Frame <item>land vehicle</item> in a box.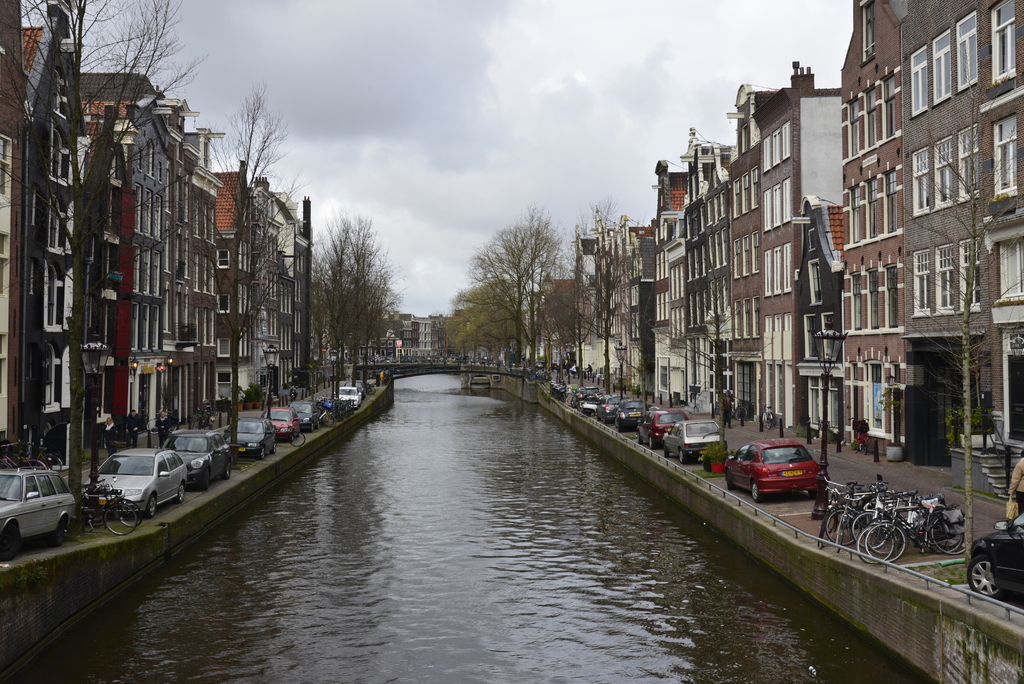
(left=146, top=414, right=179, bottom=433).
